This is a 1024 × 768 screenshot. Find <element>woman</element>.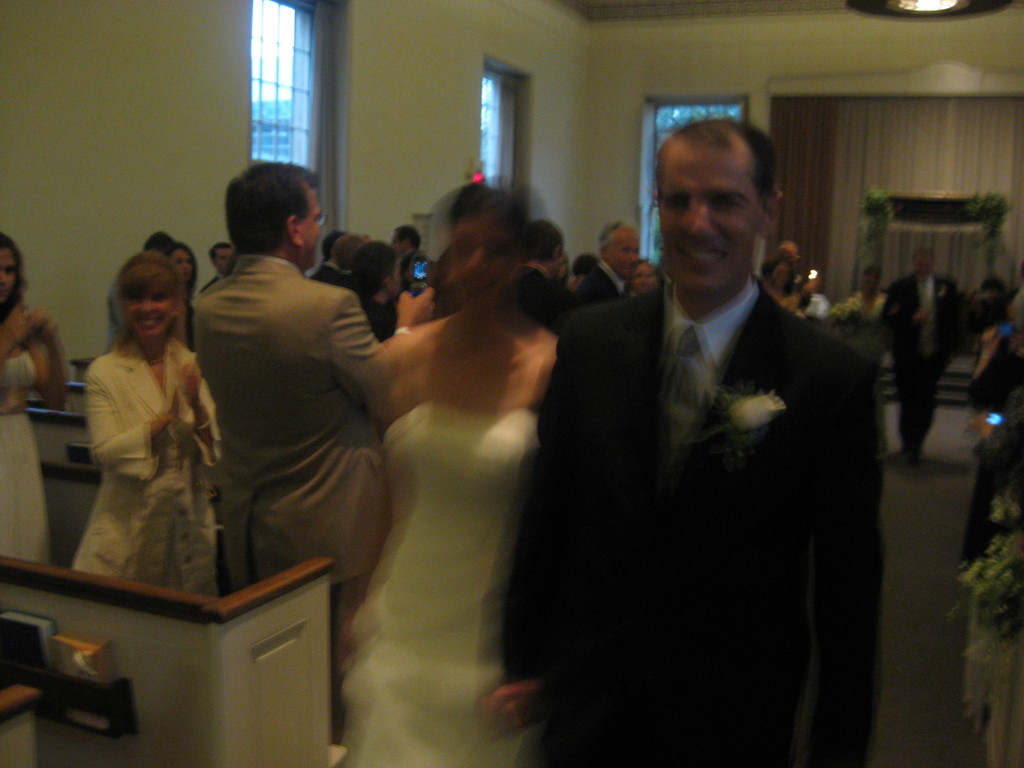
Bounding box: (left=0, top=232, right=66, bottom=573).
